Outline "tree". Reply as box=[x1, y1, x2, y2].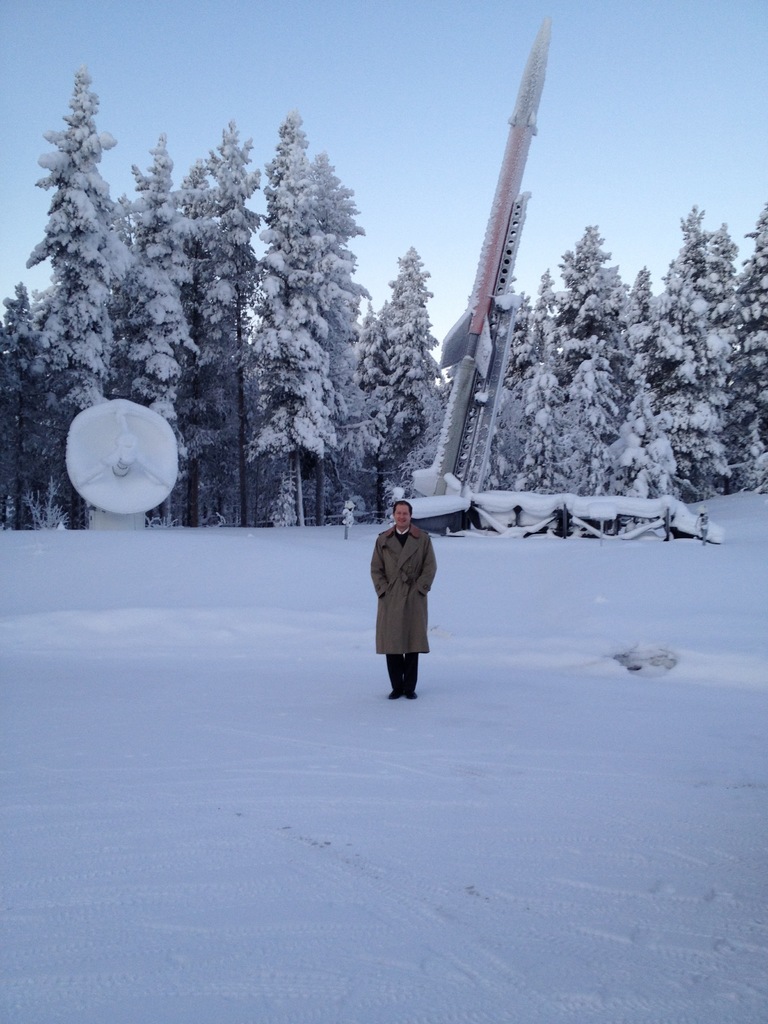
box=[0, 273, 70, 536].
